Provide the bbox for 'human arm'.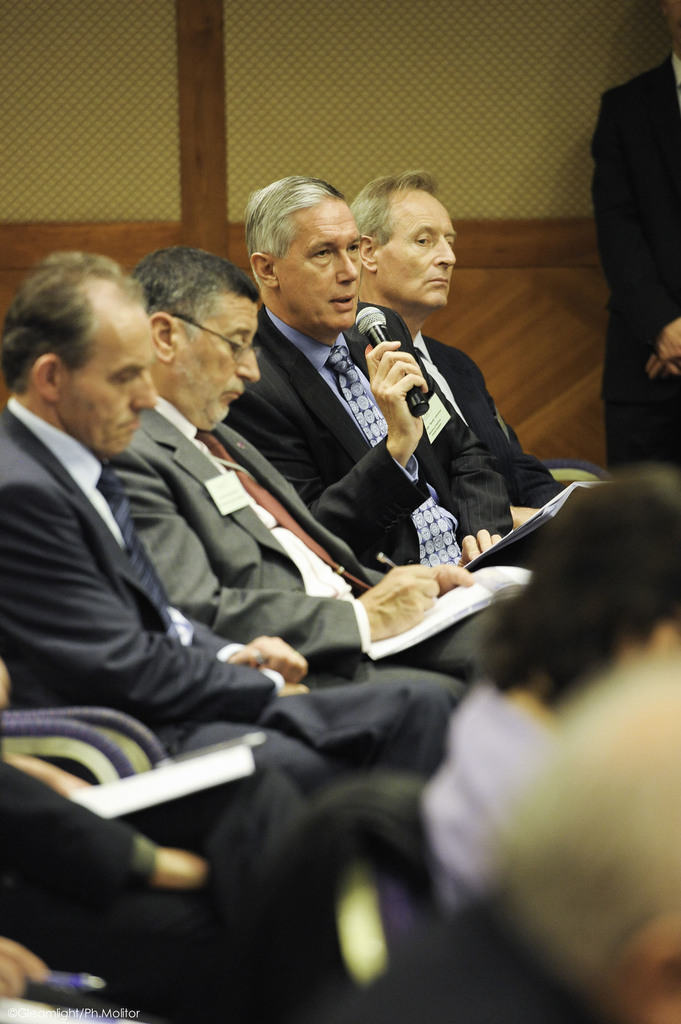
<region>457, 352, 585, 511</region>.
